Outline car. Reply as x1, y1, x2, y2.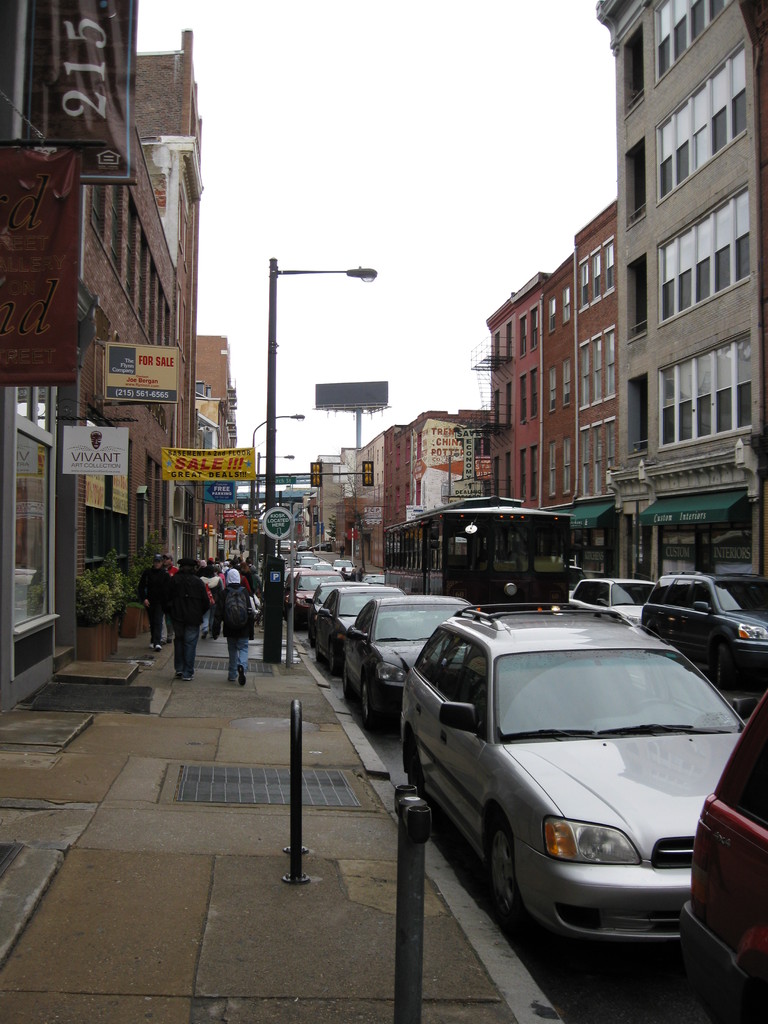
399, 602, 738, 954.
